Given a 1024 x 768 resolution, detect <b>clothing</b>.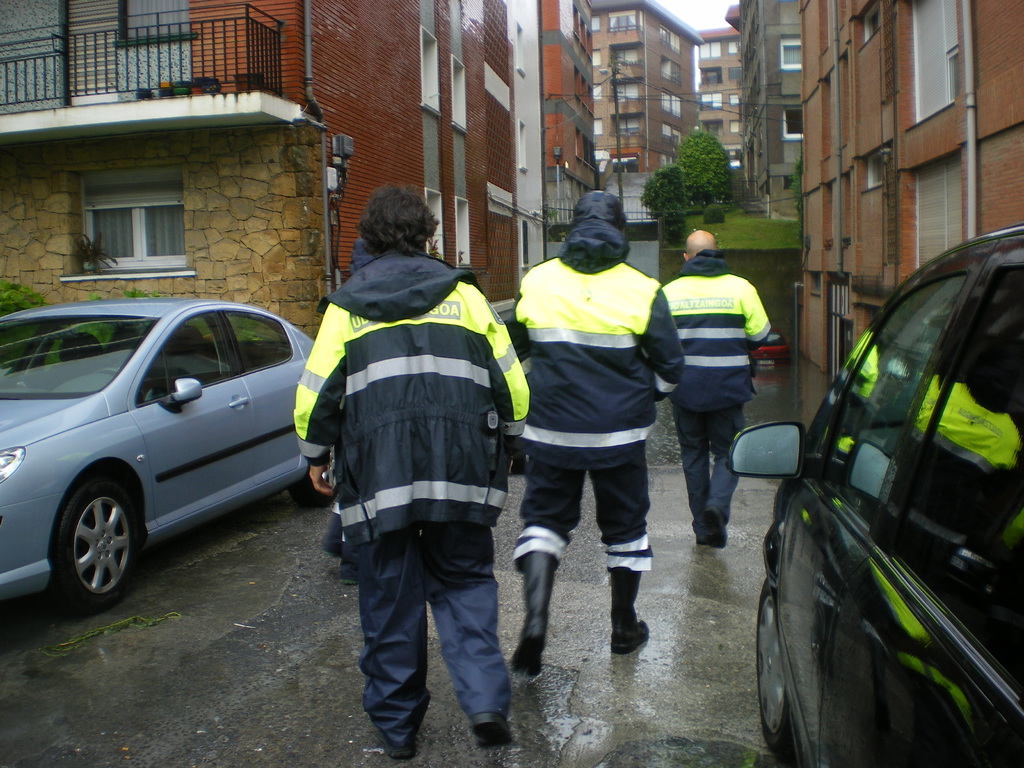
[left=663, top=247, right=772, bottom=412].
